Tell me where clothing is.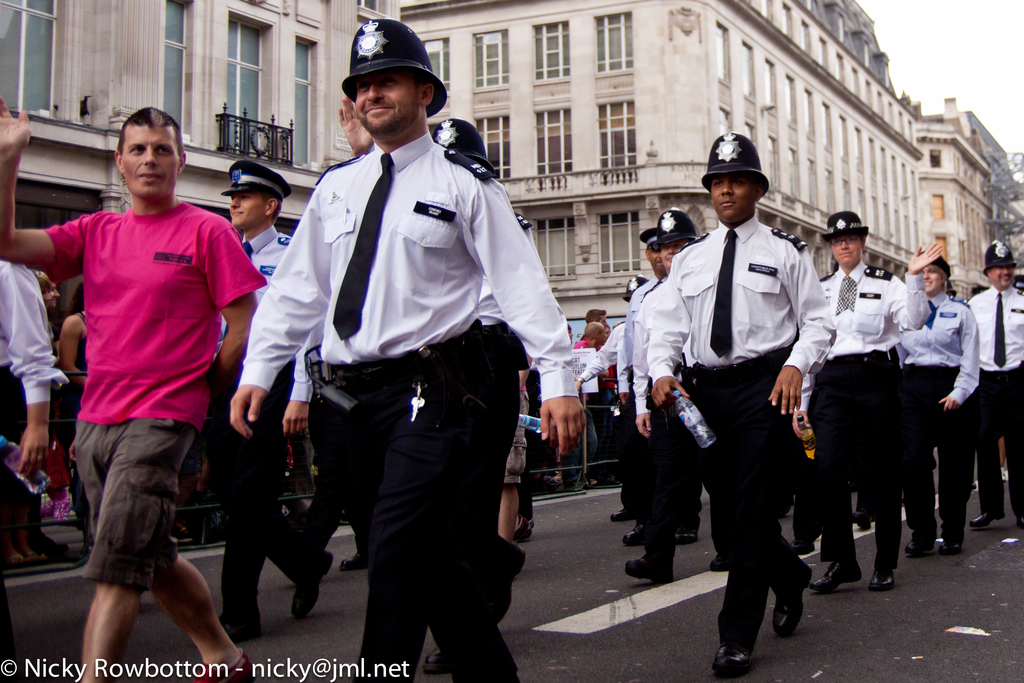
clothing is at crop(276, 114, 548, 645).
